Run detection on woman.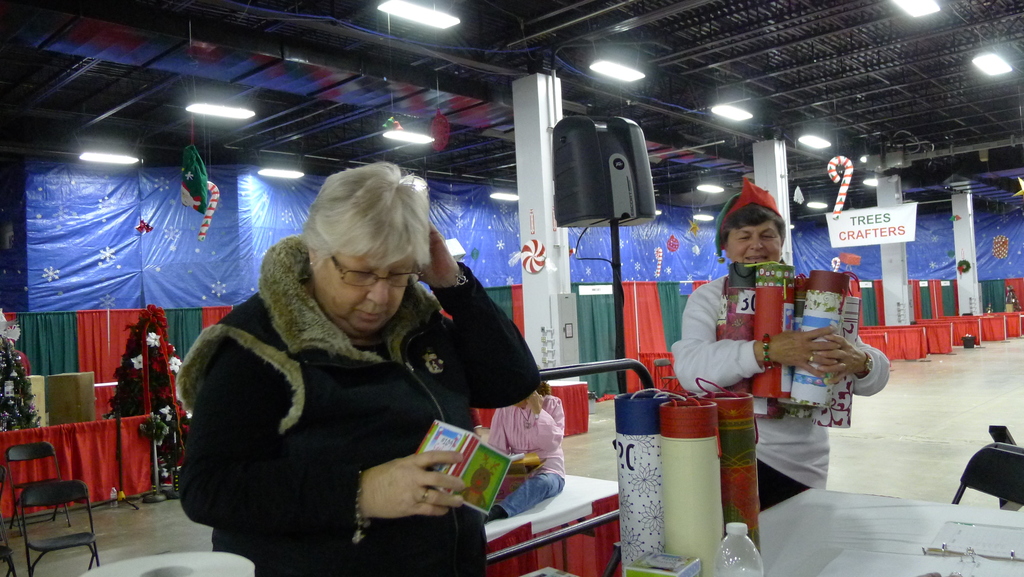
Result: detection(671, 191, 882, 520).
